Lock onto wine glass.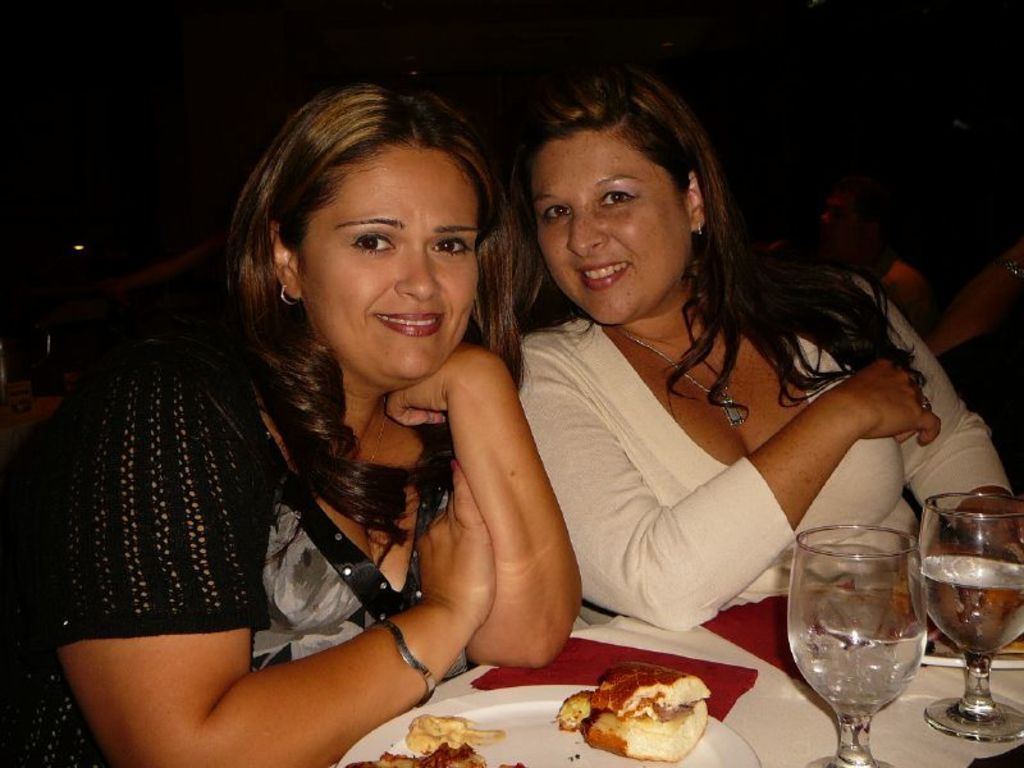
Locked: 790:527:933:767.
